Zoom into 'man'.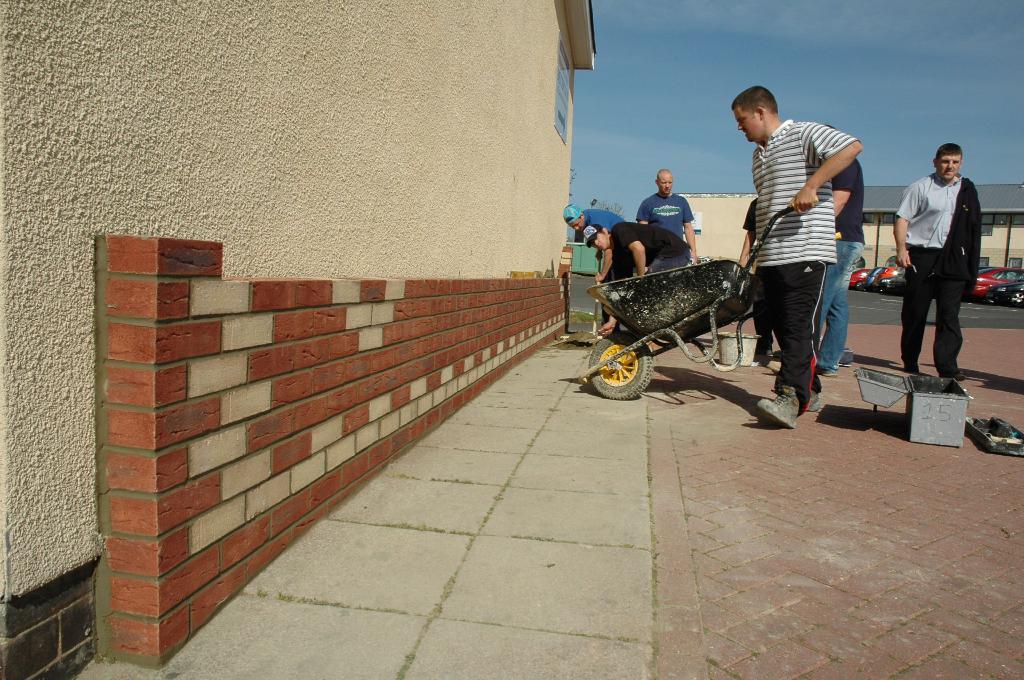
Zoom target: crop(563, 205, 628, 240).
